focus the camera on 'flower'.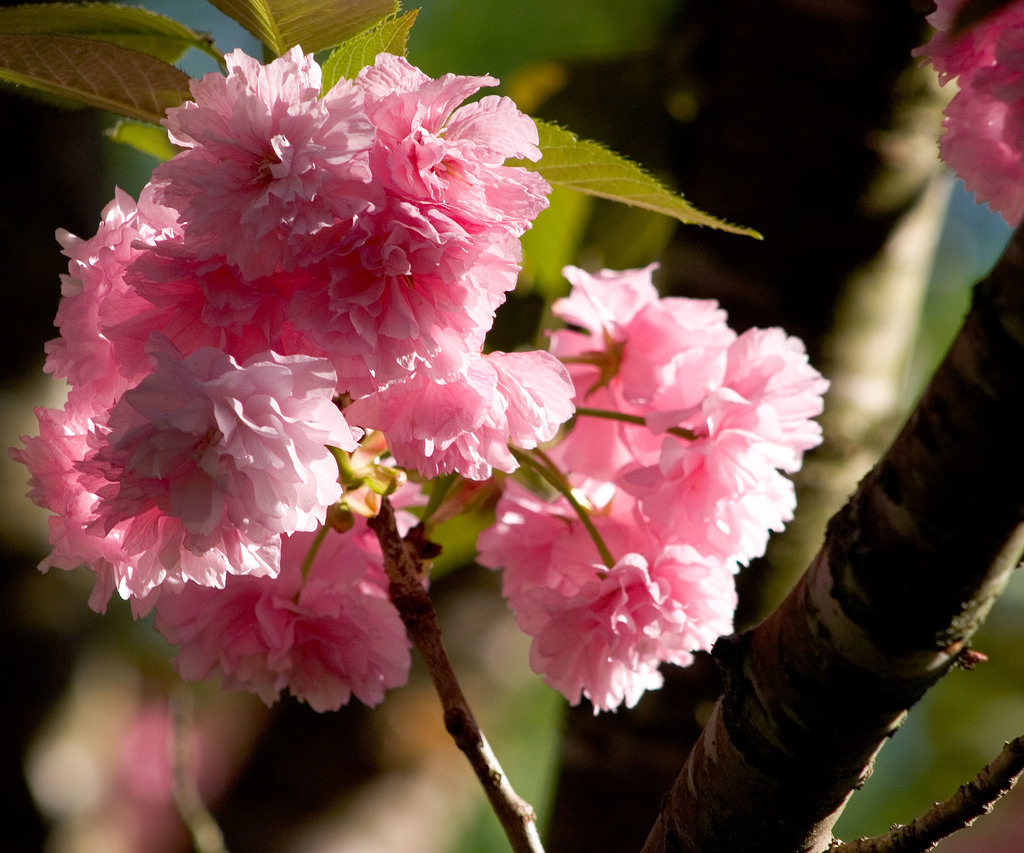
Focus region: 148, 500, 408, 706.
